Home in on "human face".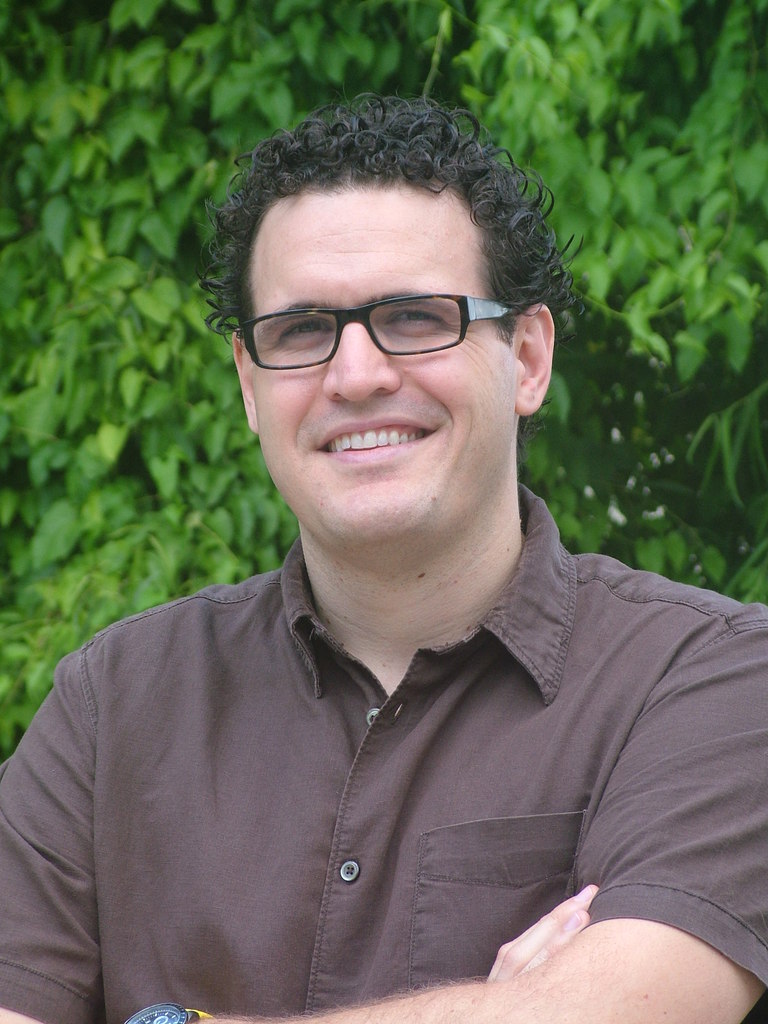
Homed in at box=[239, 183, 520, 550].
